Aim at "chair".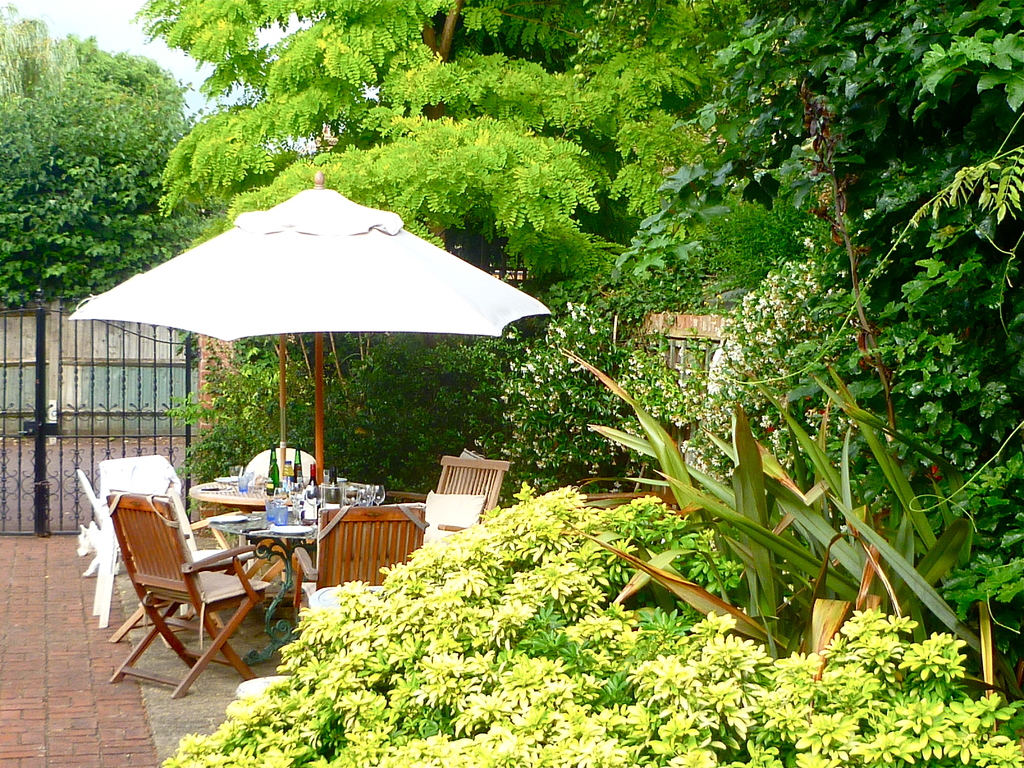
Aimed at {"left": 291, "top": 506, "right": 426, "bottom": 631}.
